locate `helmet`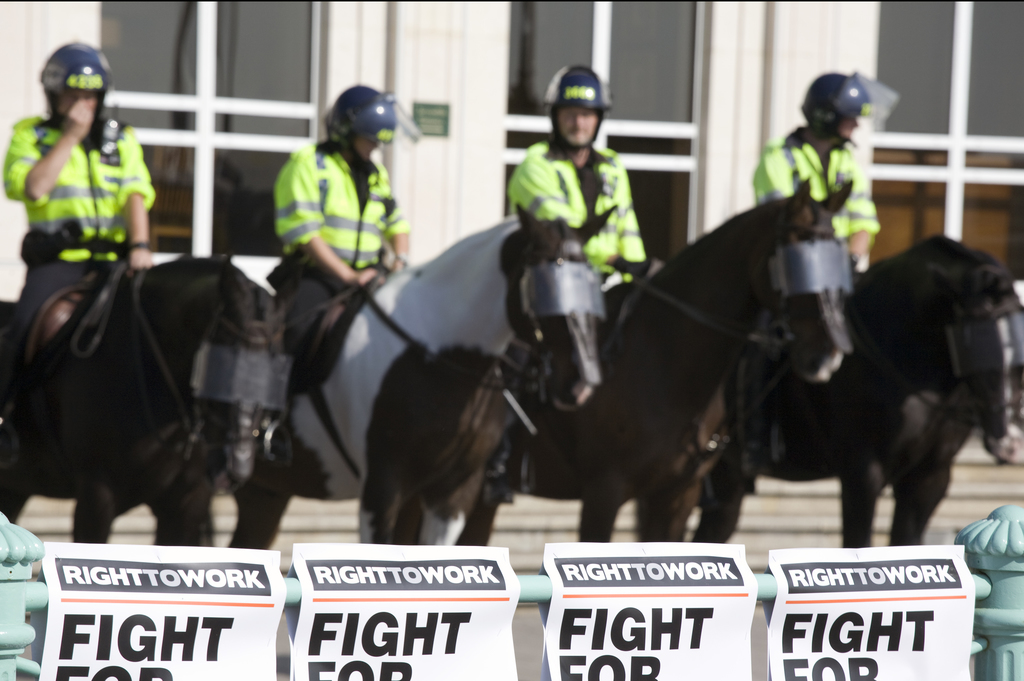
select_region(804, 70, 900, 148)
